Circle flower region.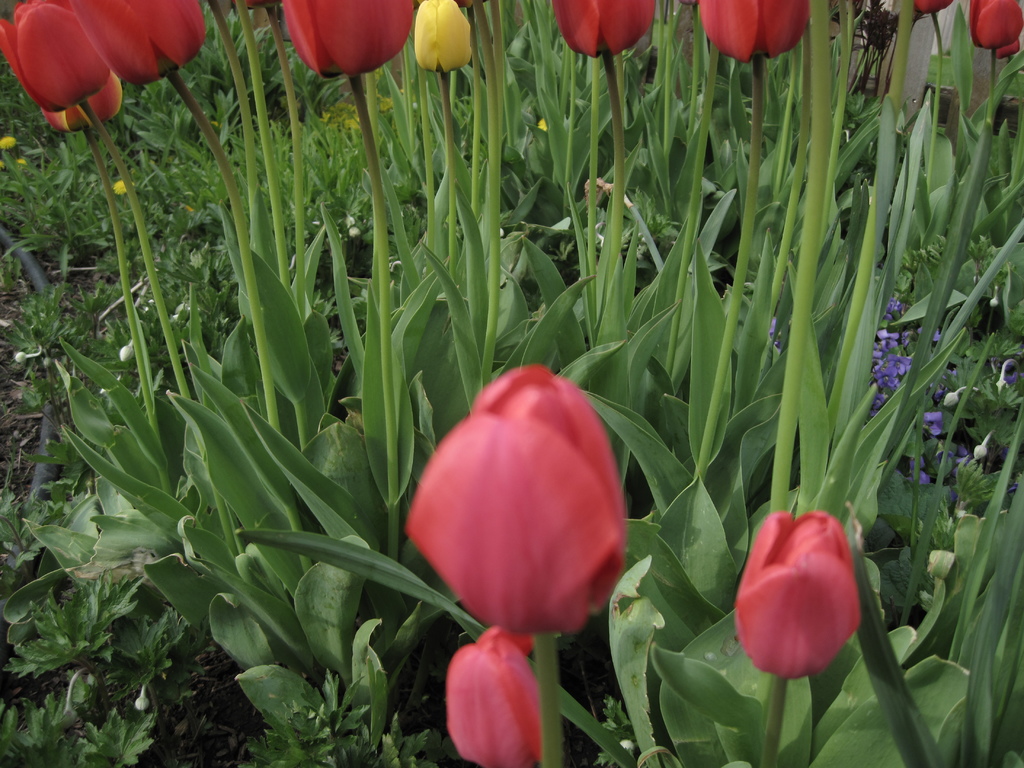
Region: (0, 0, 103, 108).
